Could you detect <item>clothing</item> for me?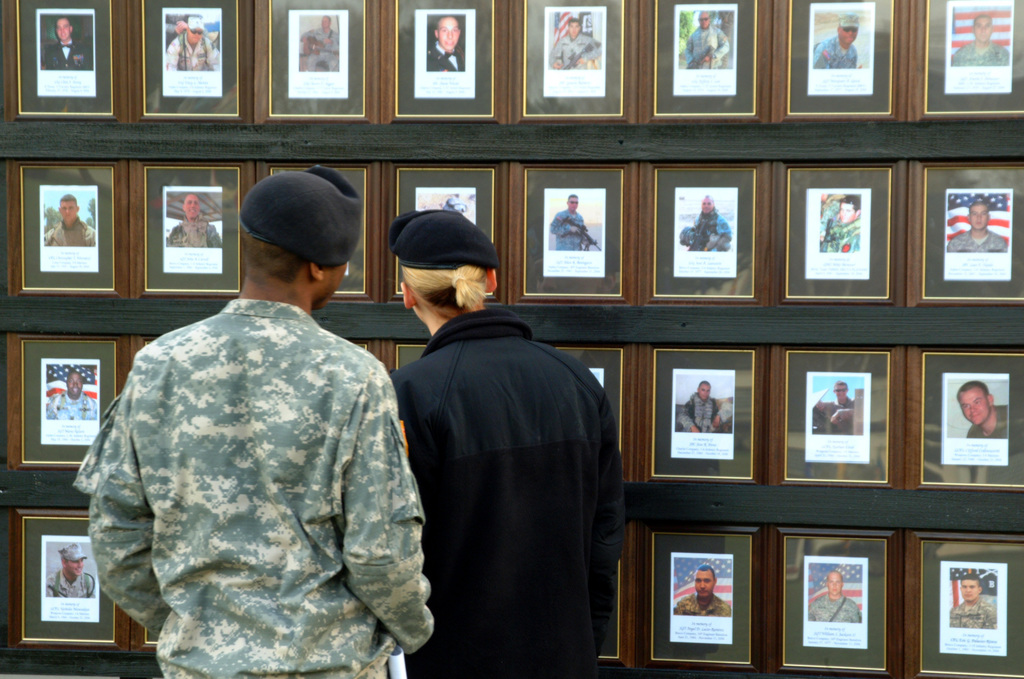
Detection result: (546,33,601,69).
